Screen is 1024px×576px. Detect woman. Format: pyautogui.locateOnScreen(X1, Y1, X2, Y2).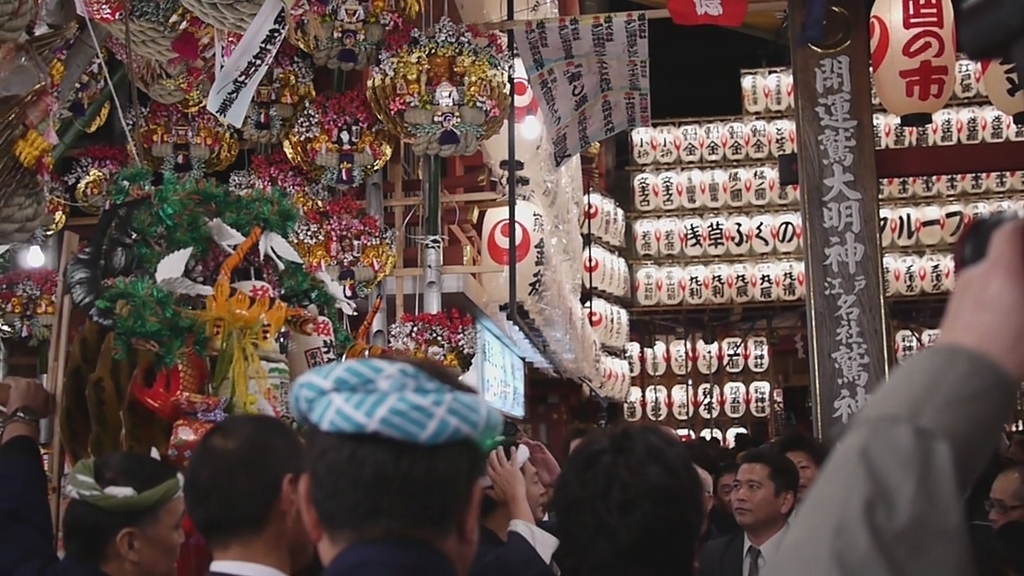
pyautogui.locateOnScreen(777, 439, 836, 527).
